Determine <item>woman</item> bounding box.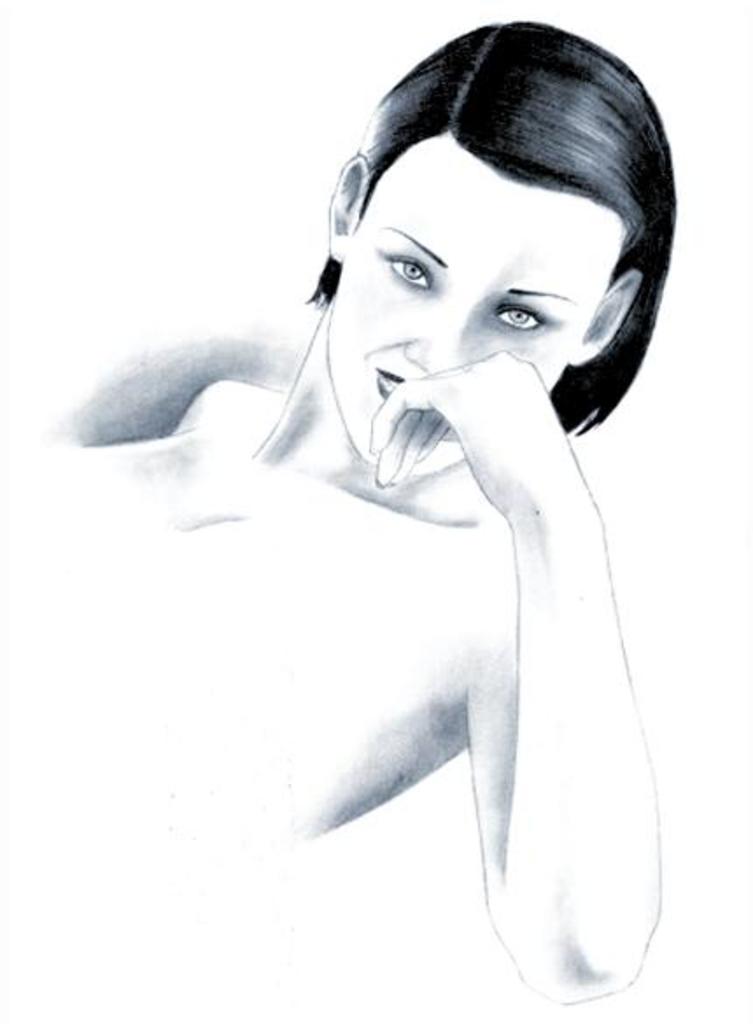
Determined: box(0, 23, 676, 1010).
